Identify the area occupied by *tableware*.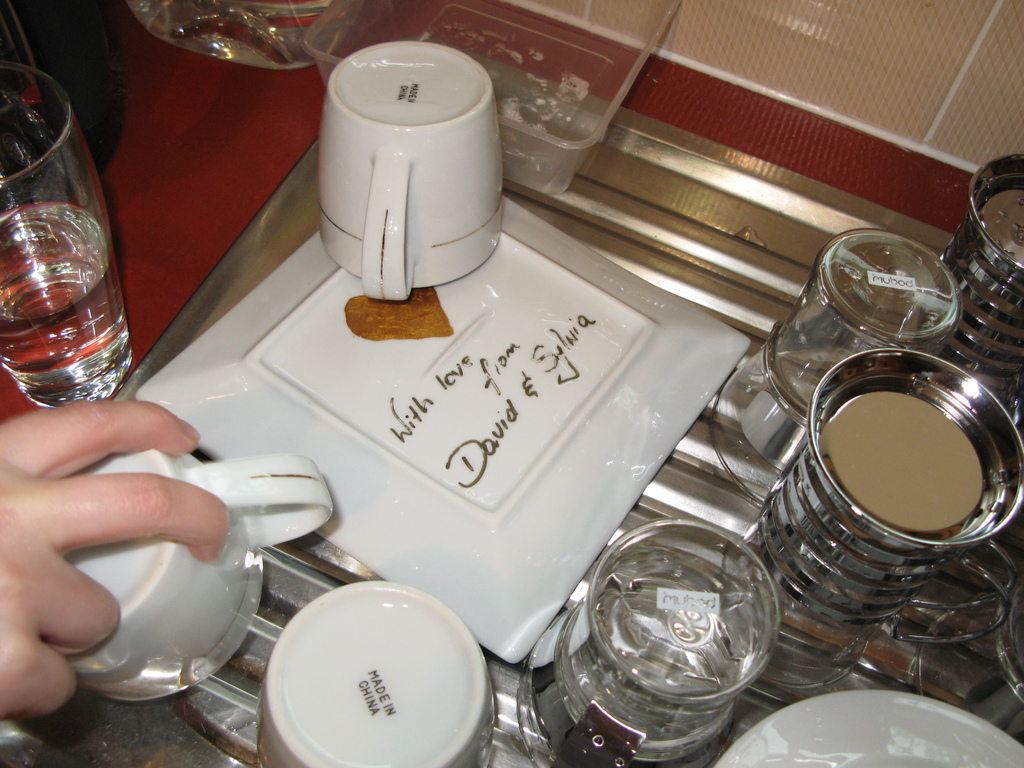
Area: pyautogui.locateOnScreen(707, 226, 960, 511).
